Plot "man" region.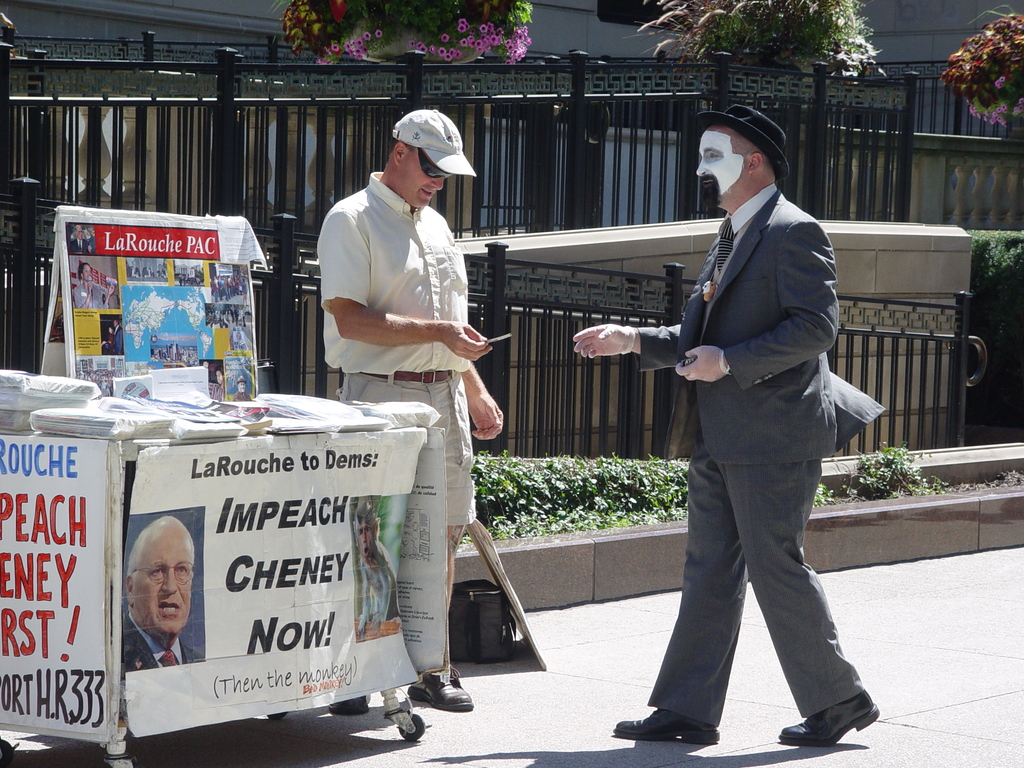
Plotted at x1=115, y1=514, x2=210, y2=667.
